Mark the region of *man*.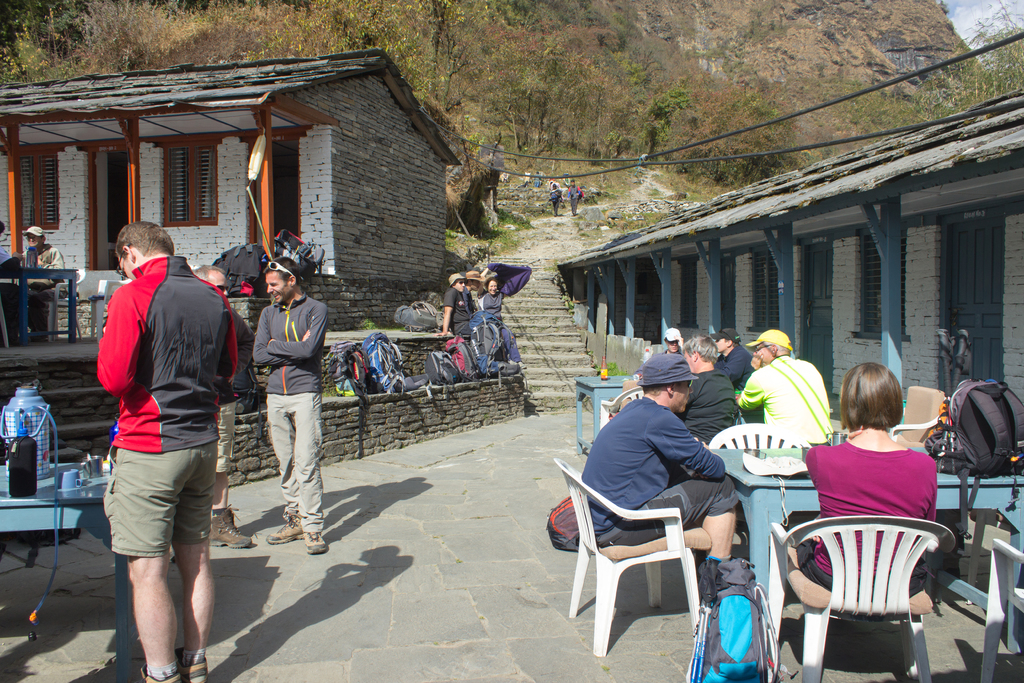
Region: BBox(17, 223, 68, 293).
